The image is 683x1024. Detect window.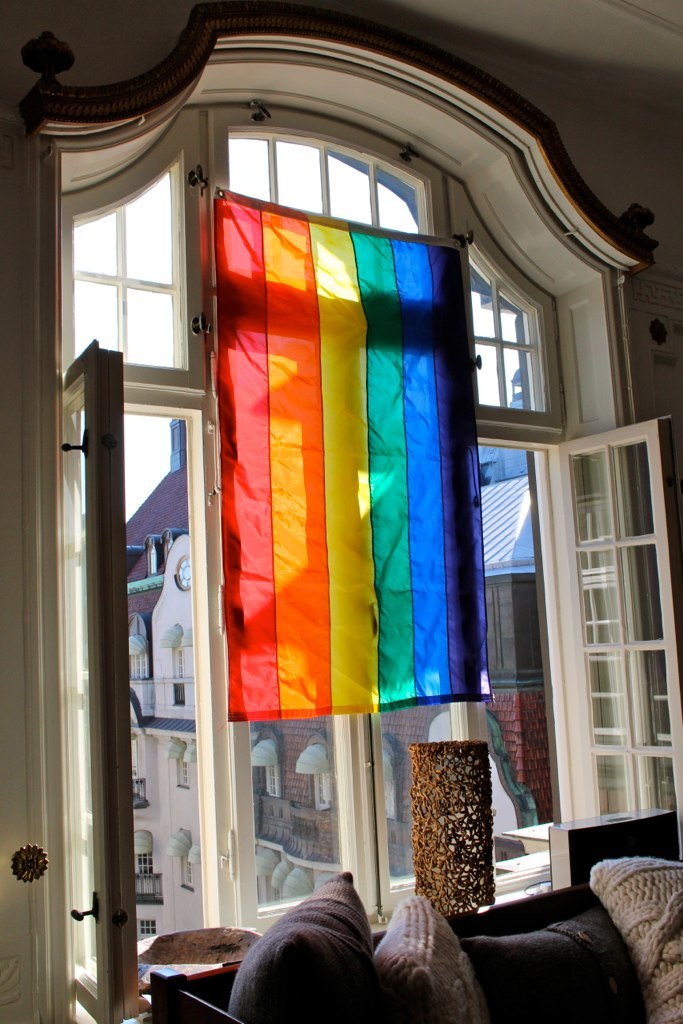
Detection: l=75, t=107, r=682, b=1023.
